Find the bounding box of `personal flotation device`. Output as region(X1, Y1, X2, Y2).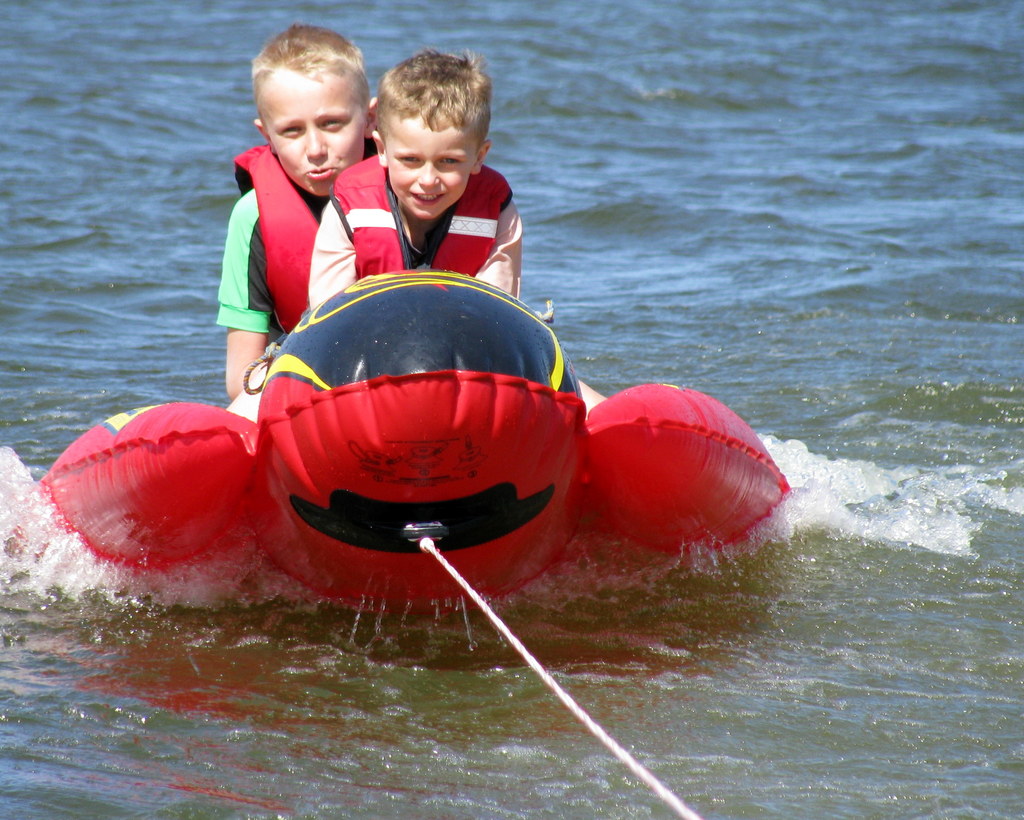
region(220, 138, 328, 354).
